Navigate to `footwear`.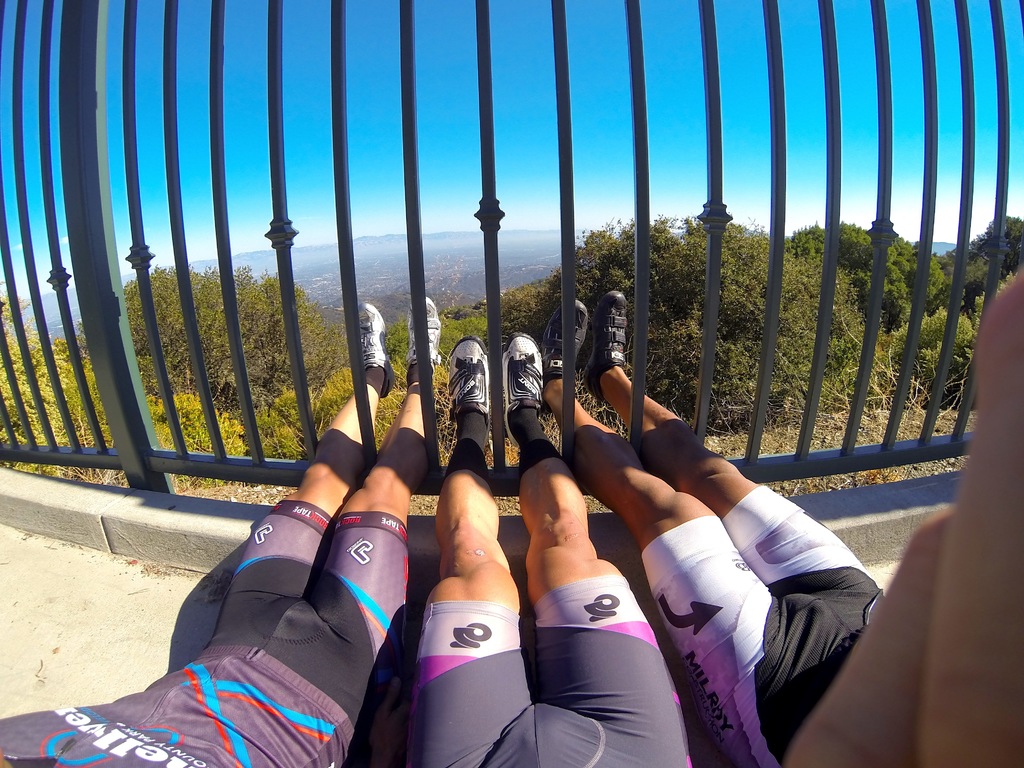
Navigation target: left=441, top=332, right=493, bottom=437.
